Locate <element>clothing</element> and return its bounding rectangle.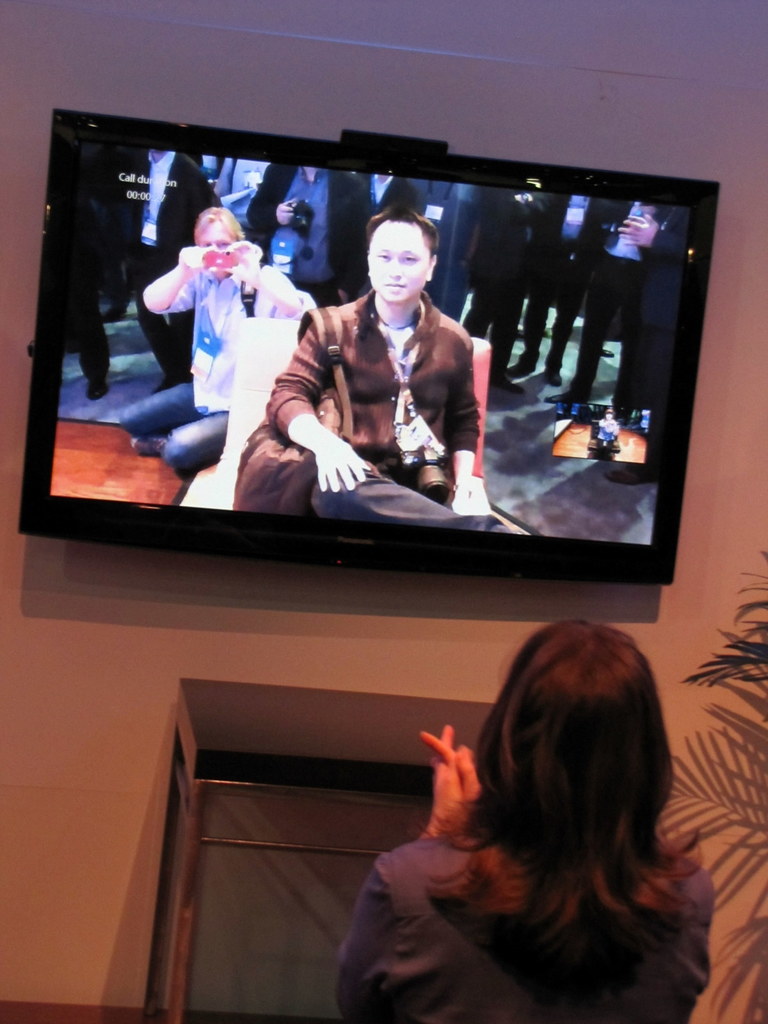
(114,265,315,475).
